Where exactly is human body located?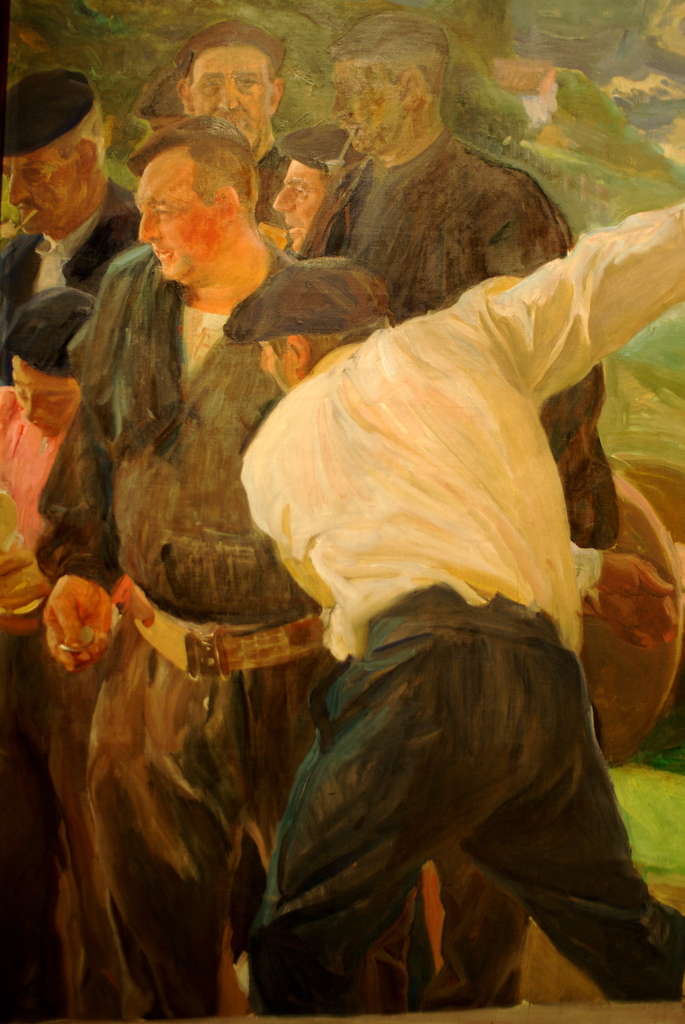
Its bounding box is {"x1": 1, "y1": 218, "x2": 158, "y2": 377}.
